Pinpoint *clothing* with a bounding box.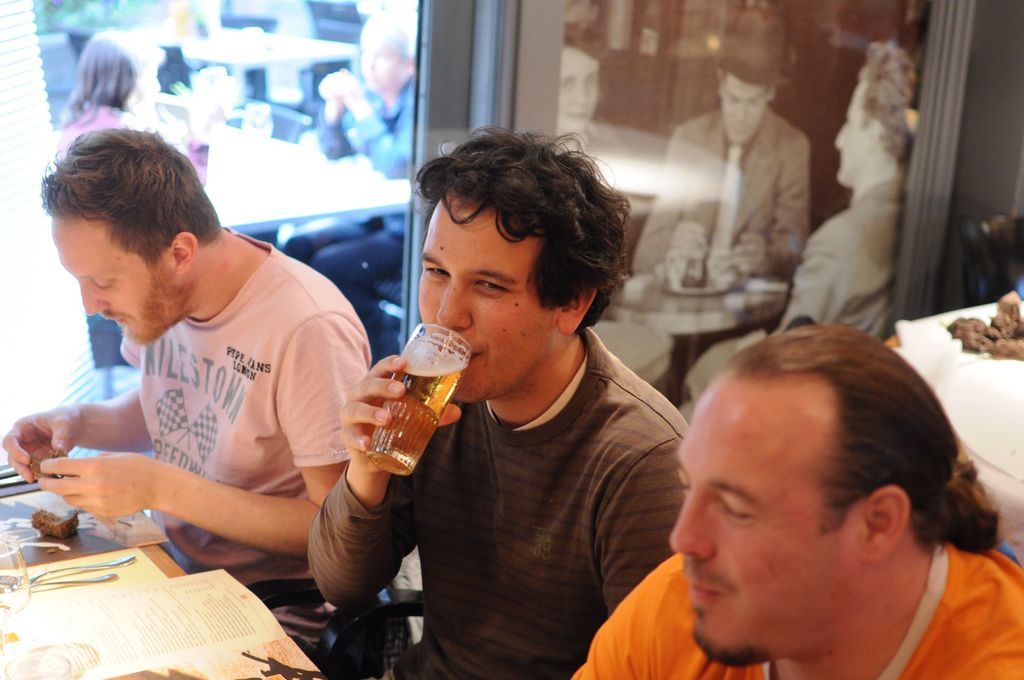
{"x1": 387, "y1": 273, "x2": 681, "y2": 679}.
